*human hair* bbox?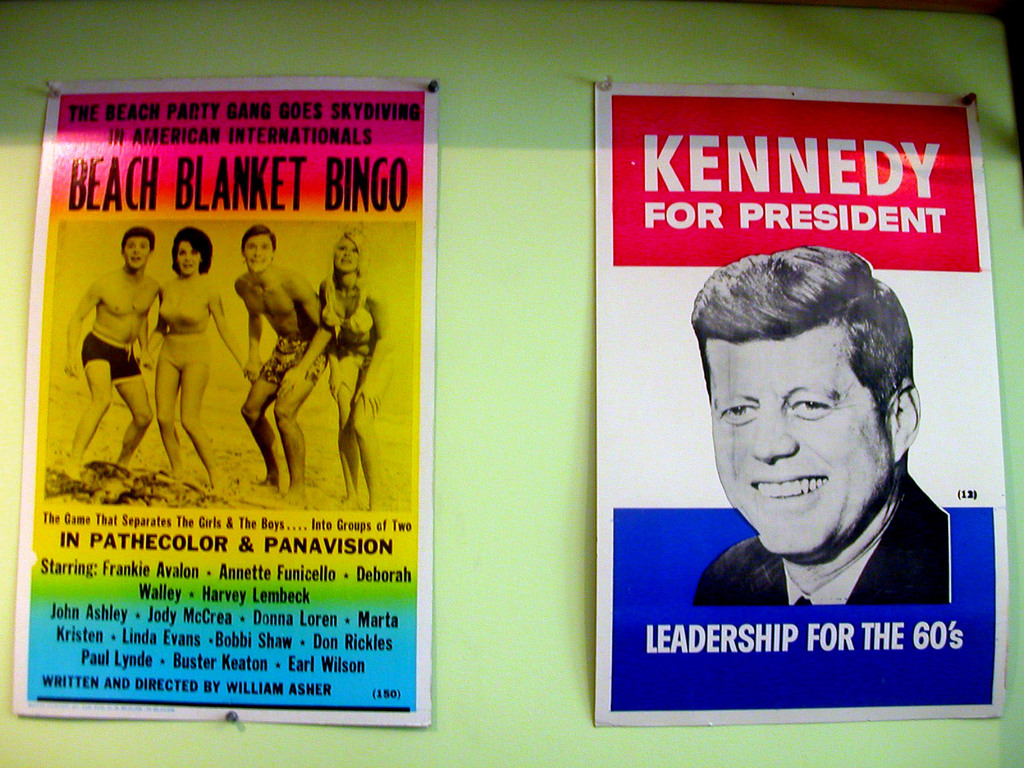
[120, 224, 154, 252]
